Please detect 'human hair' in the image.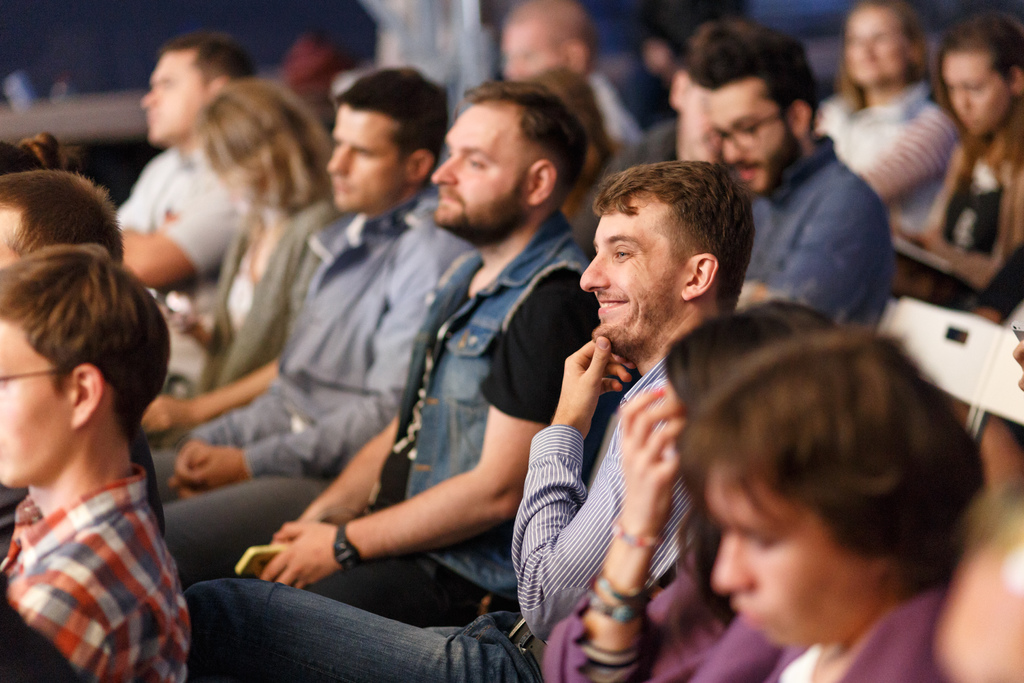
locate(683, 323, 982, 593).
